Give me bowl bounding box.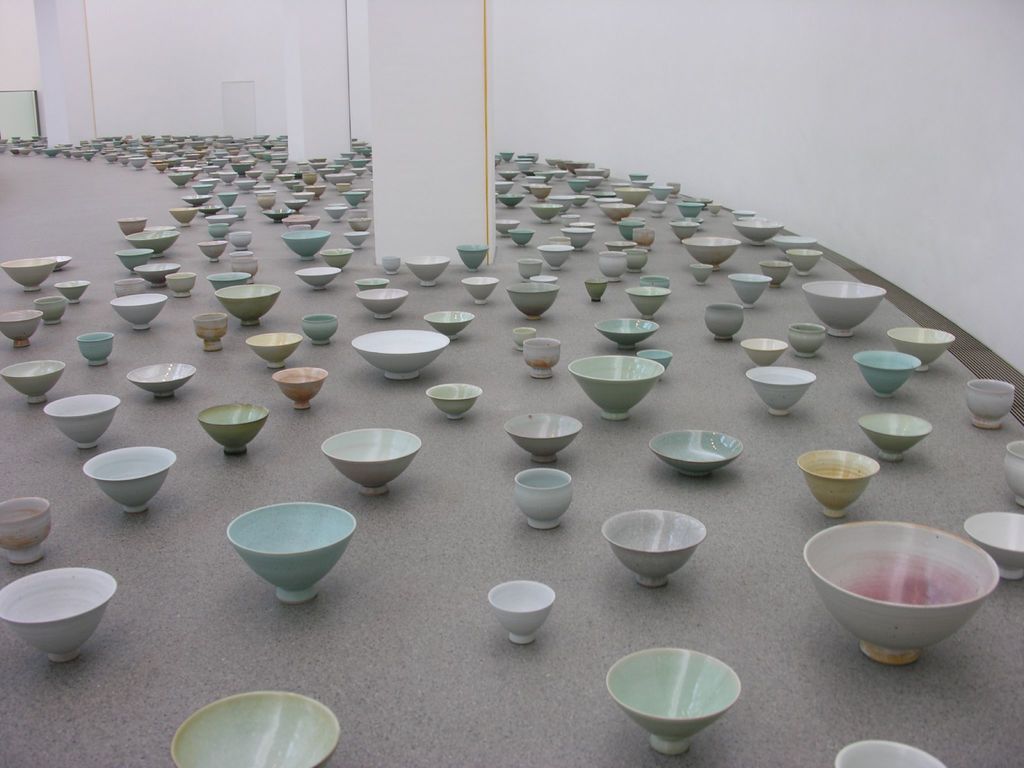
[x1=675, y1=216, x2=703, y2=223].
